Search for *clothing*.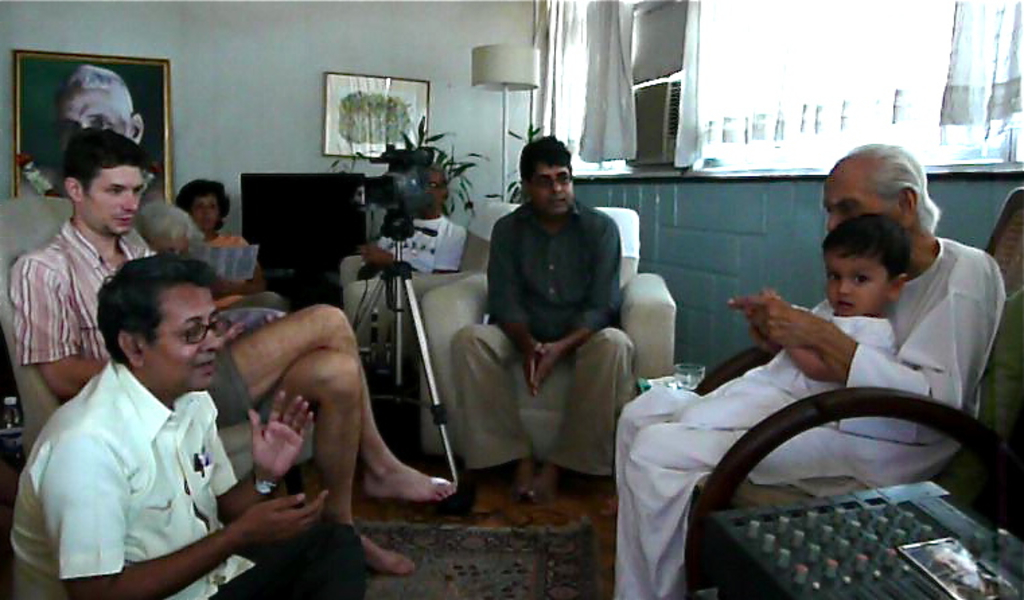
Found at pyautogui.locateOnScreen(677, 296, 898, 424).
